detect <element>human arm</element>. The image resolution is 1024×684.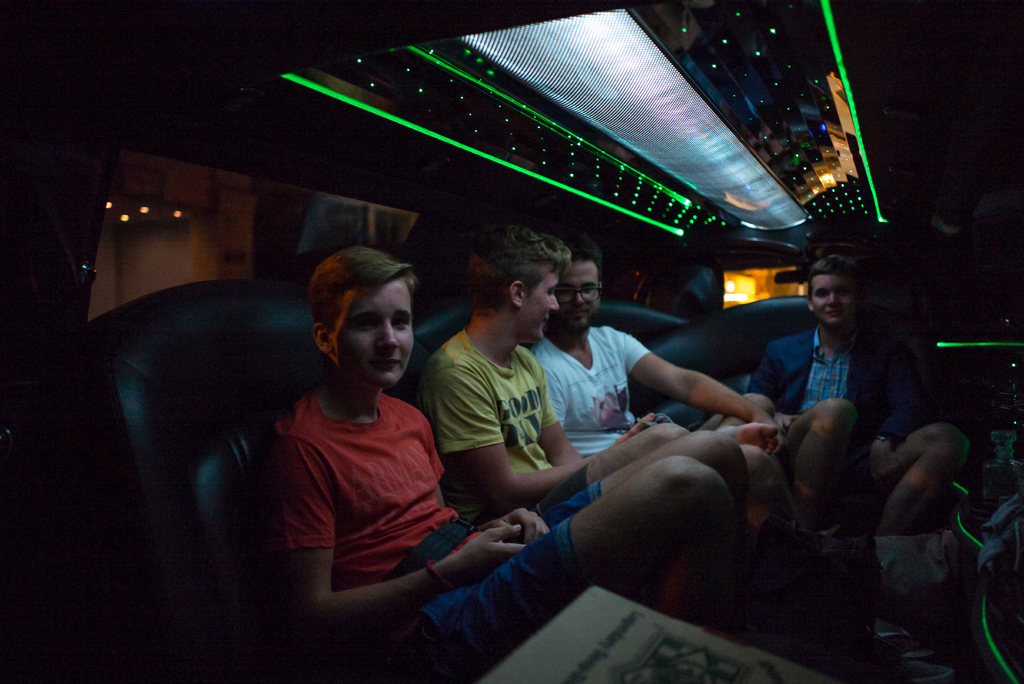
bbox=[860, 331, 927, 466].
